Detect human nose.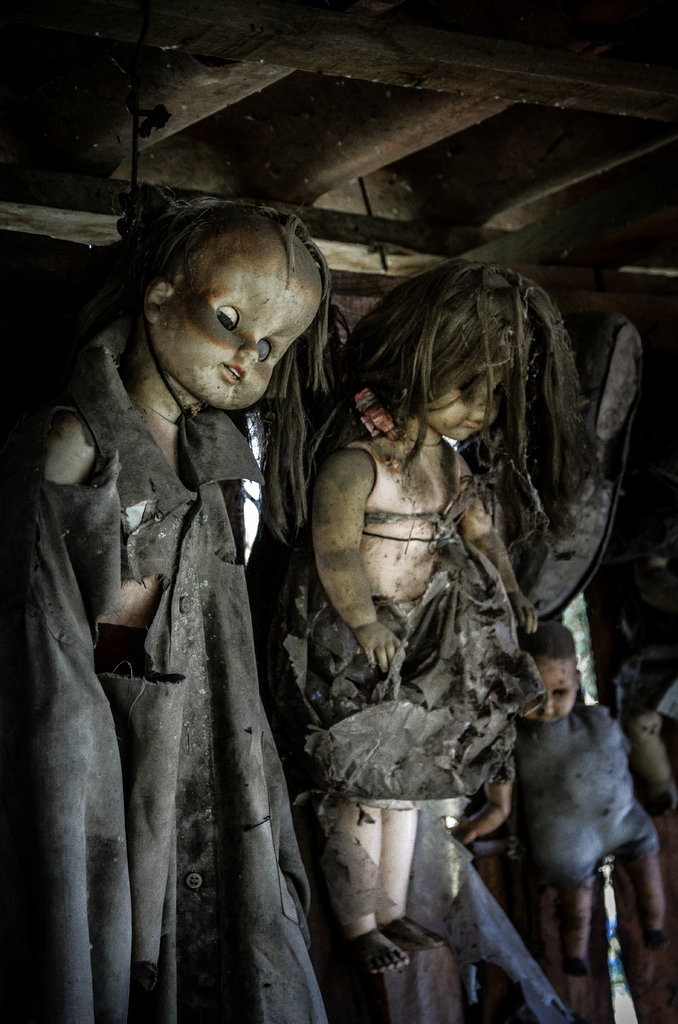
Detected at (left=238, top=328, right=259, bottom=364).
